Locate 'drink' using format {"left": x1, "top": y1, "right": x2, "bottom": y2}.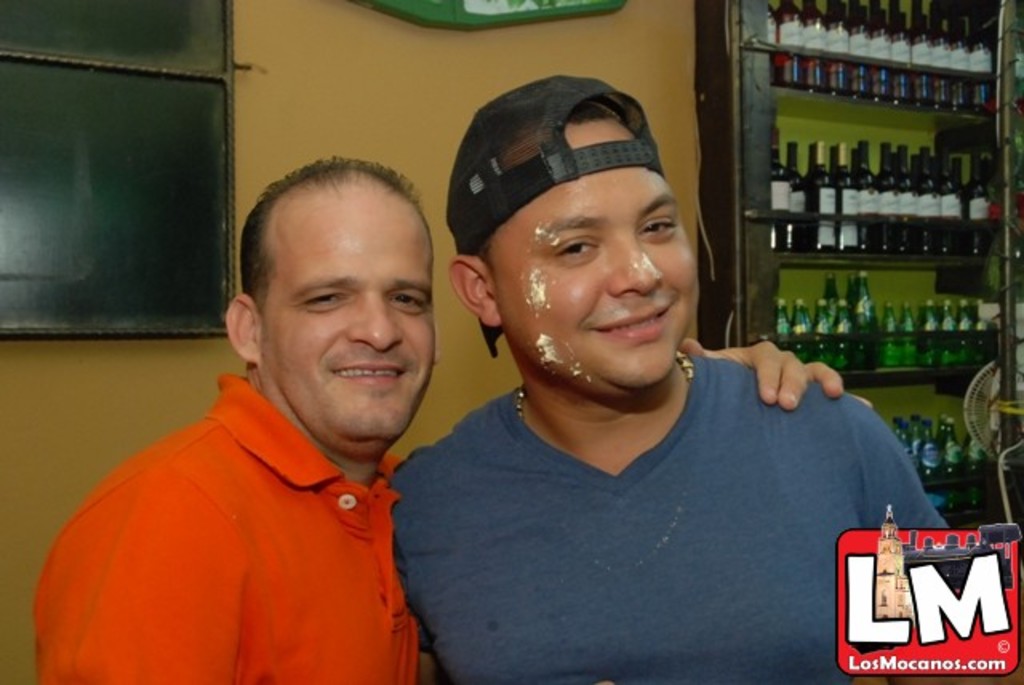
{"left": 766, "top": 3, "right": 774, "bottom": 83}.
